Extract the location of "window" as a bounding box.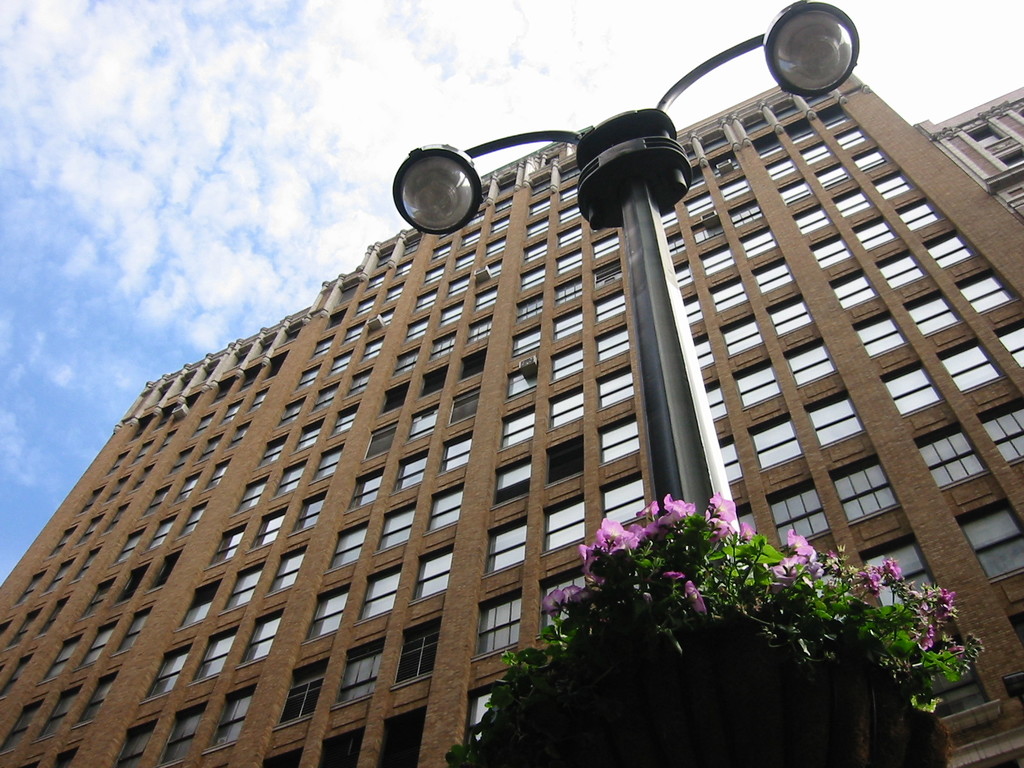
BBox(239, 605, 292, 666).
